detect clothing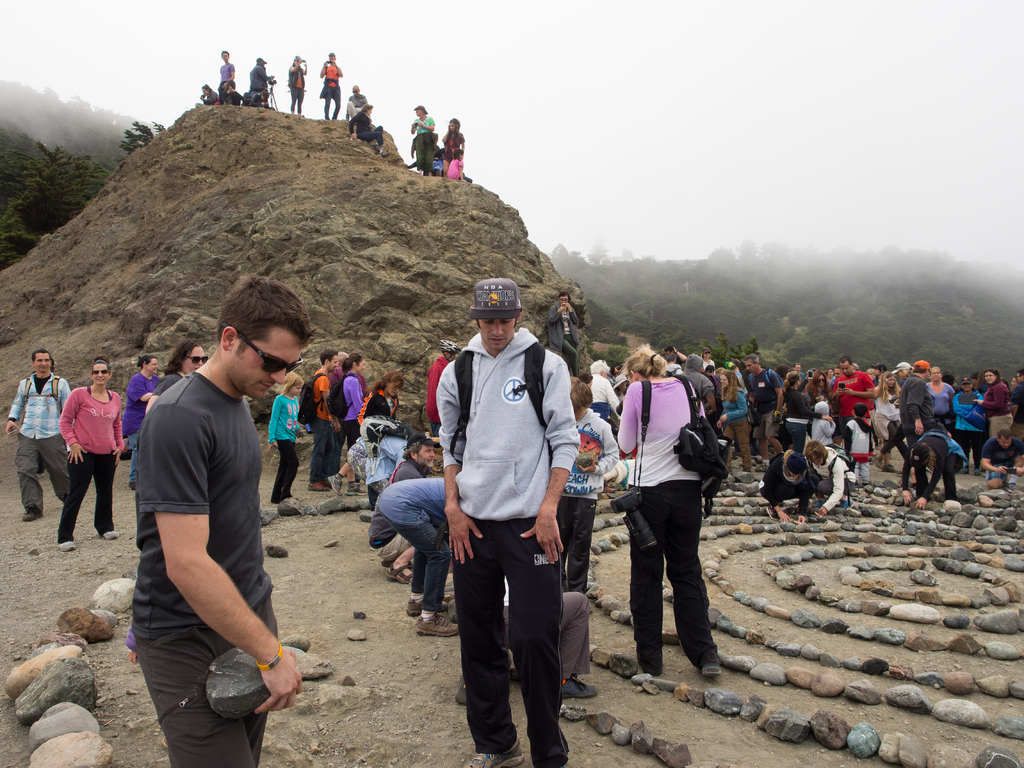
{"left": 975, "top": 436, "right": 1023, "bottom": 481}
